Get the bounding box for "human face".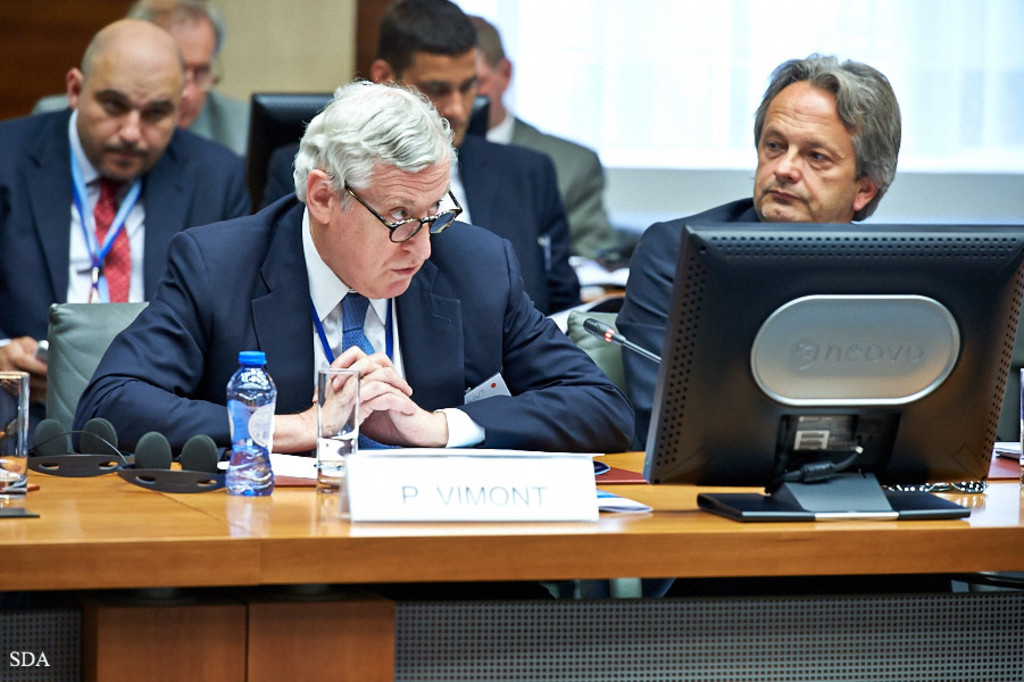
[147,9,218,127].
